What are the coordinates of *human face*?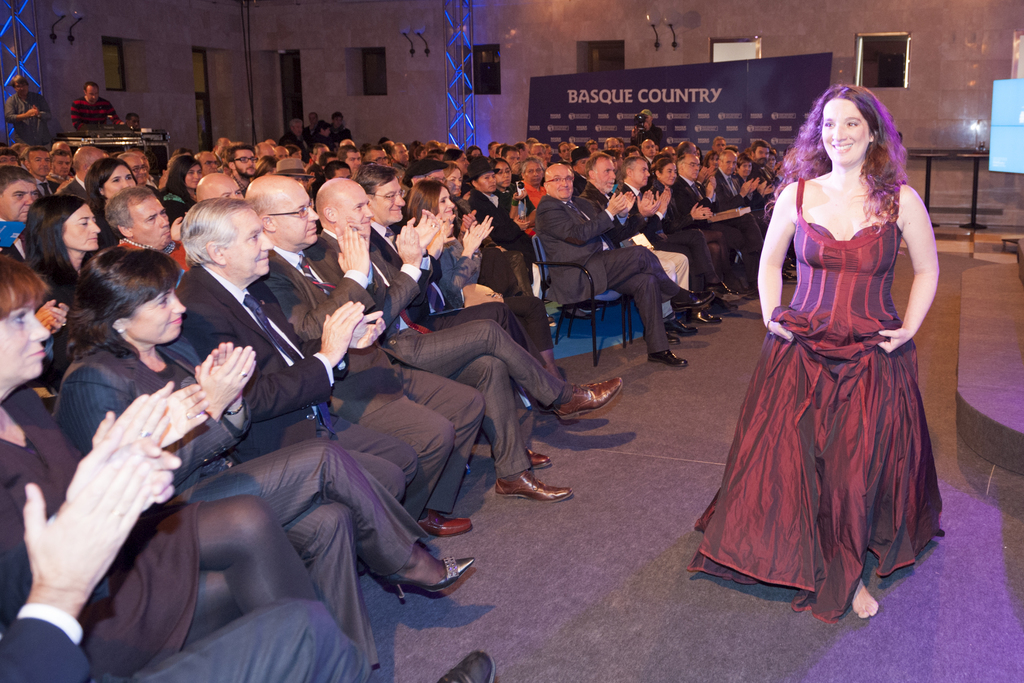
643:141:655:156.
